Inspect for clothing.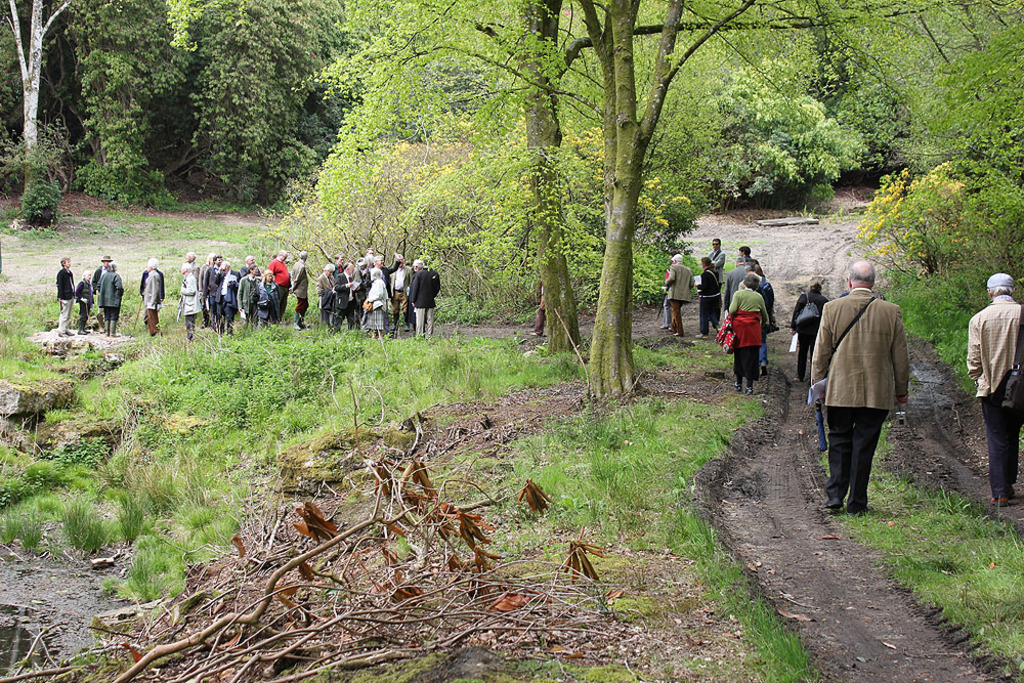
Inspection: 726 288 767 377.
